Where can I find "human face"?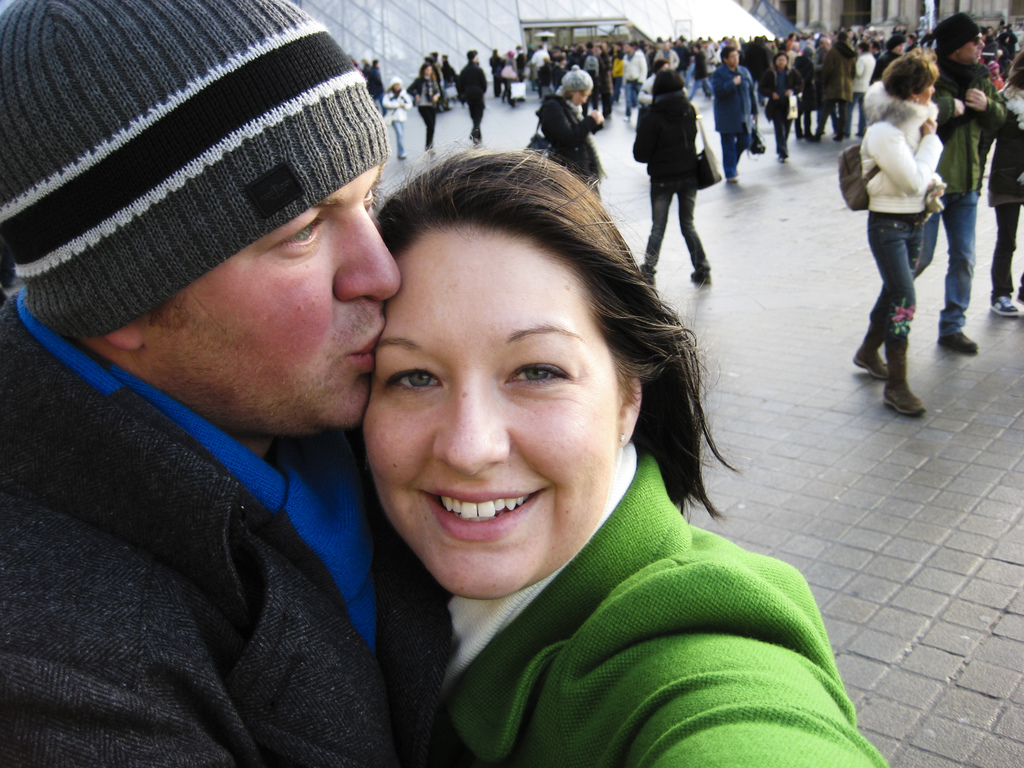
You can find it at 964 31 985 65.
